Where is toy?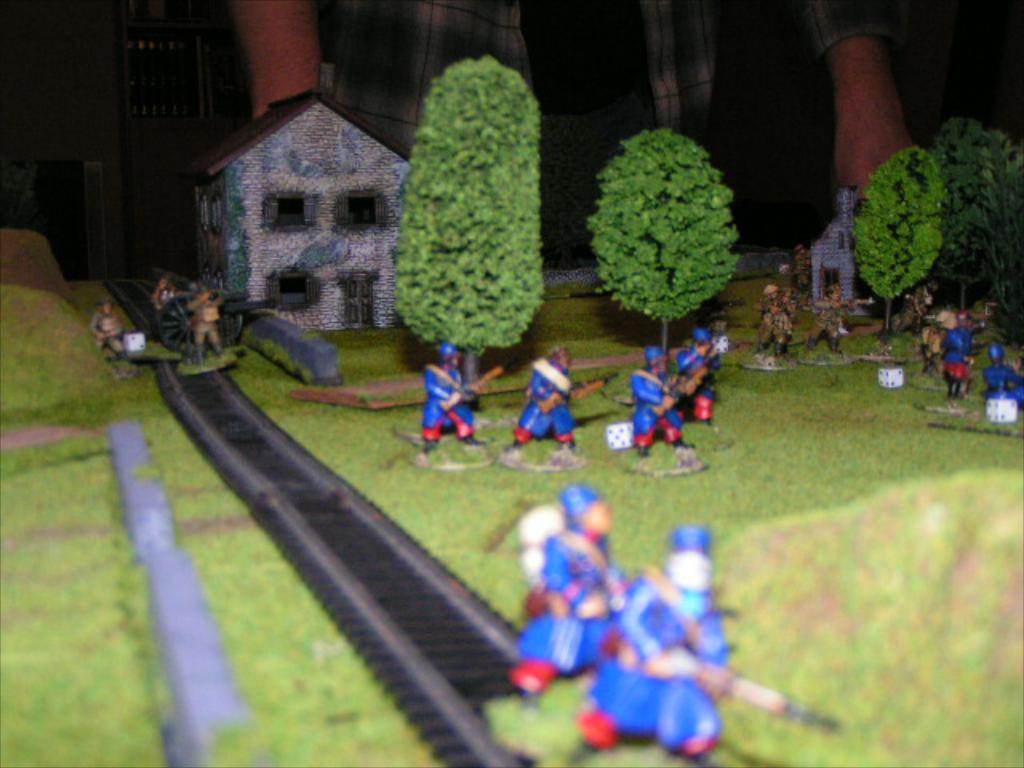
<box>750,282,789,362</box>.
